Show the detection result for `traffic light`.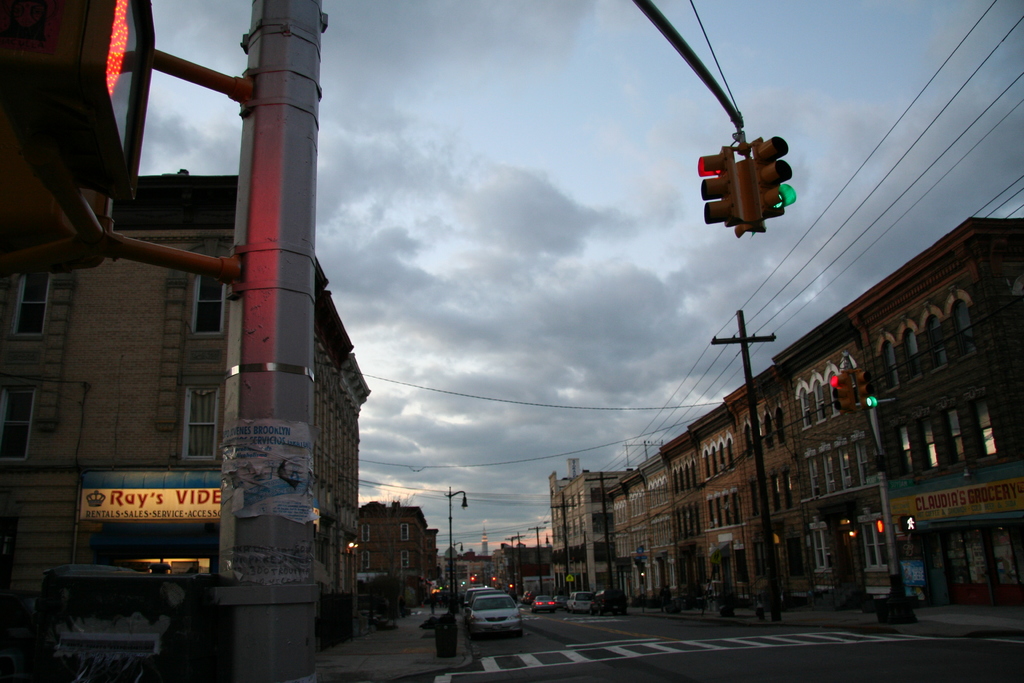
x1=698 y1=146 x2=744 y2=225.
